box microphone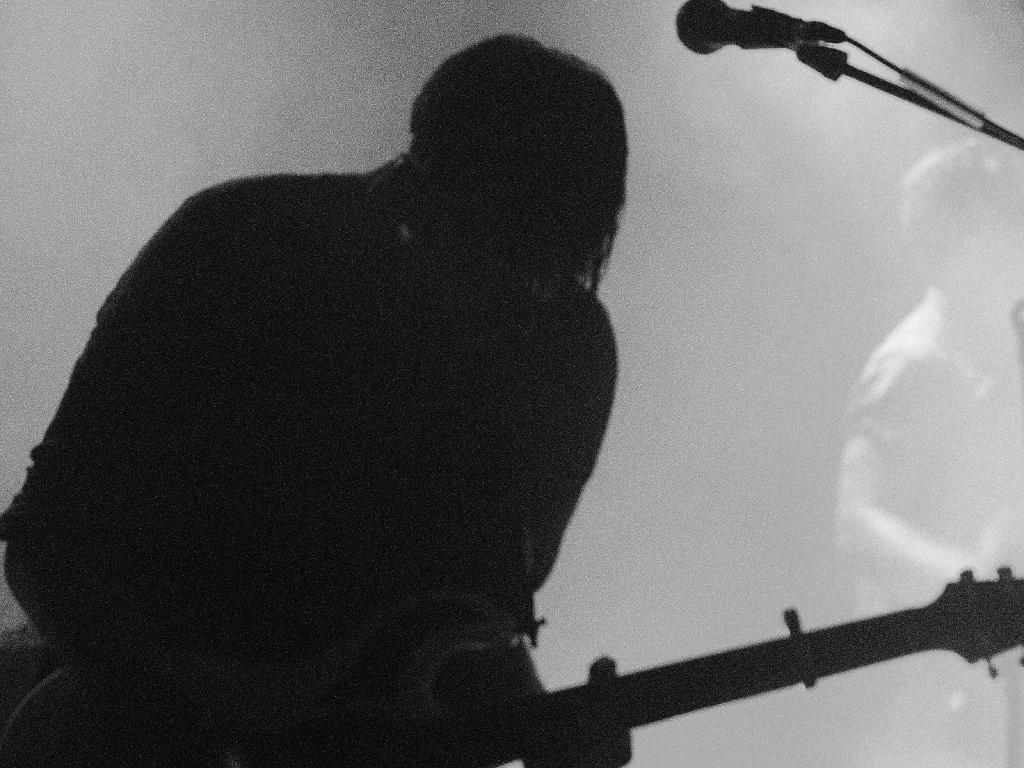
bbox=(670, 0, 846, 69)
